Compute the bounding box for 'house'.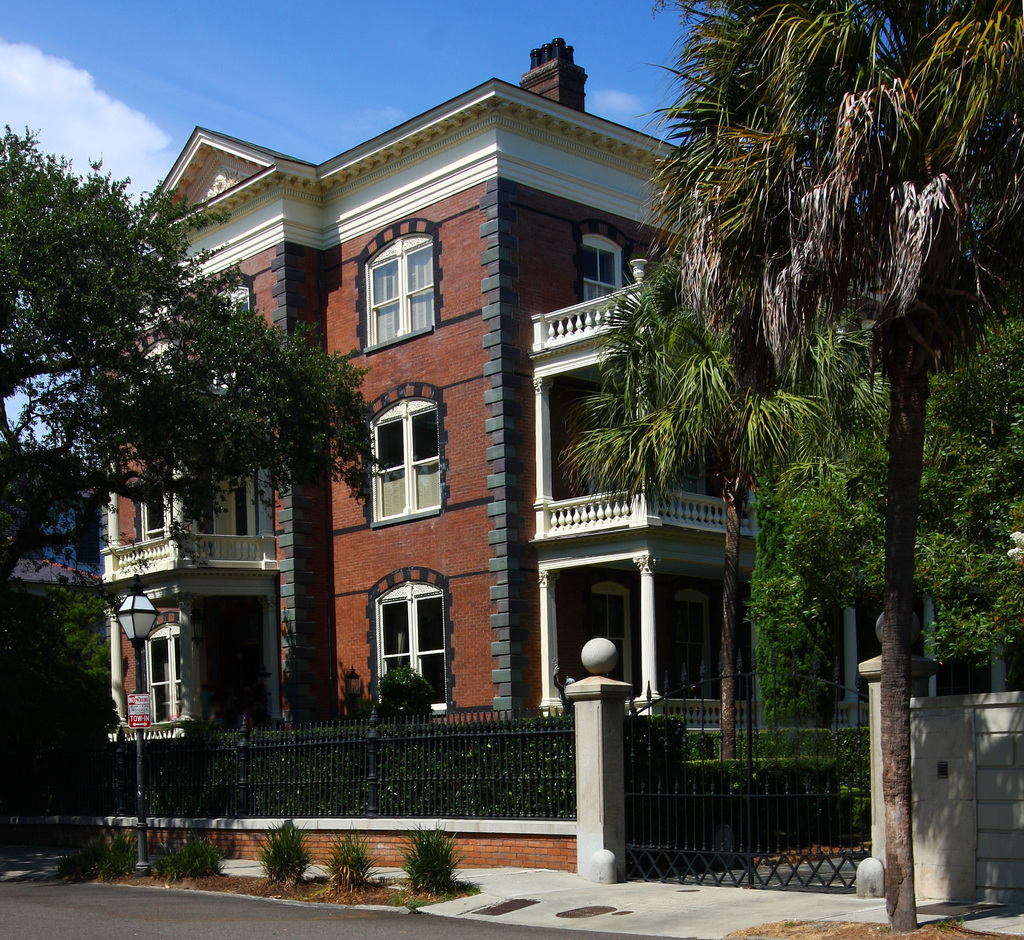
96/32/1014/821.
